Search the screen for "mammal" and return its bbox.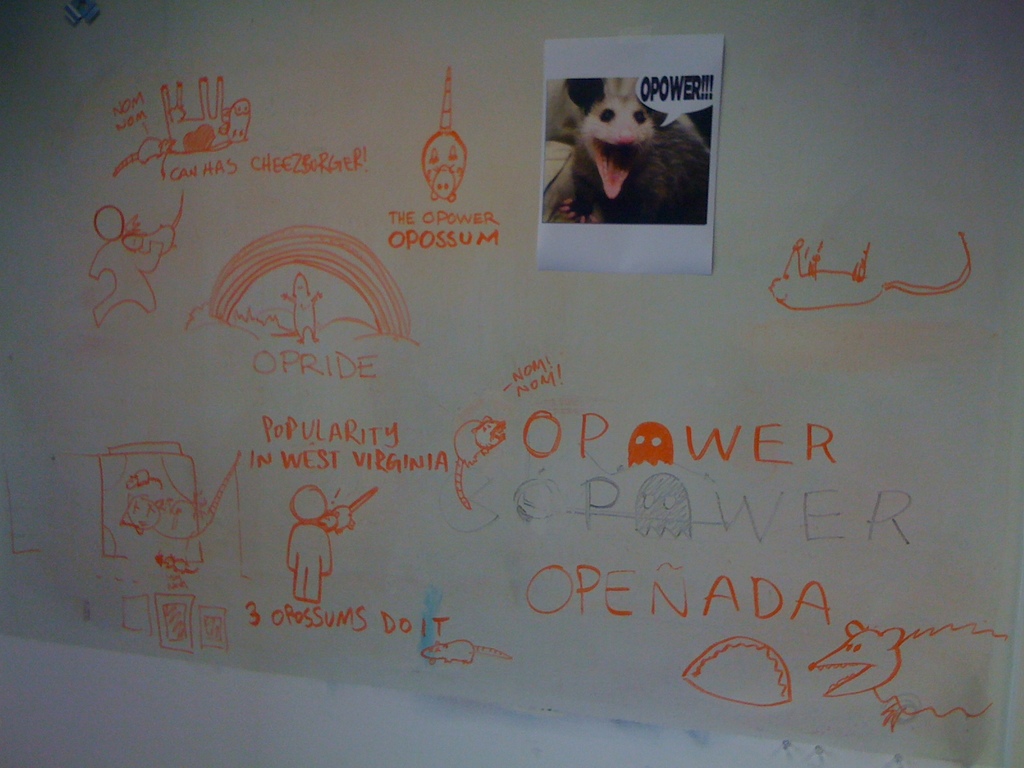
Found: x1=458 y1=415 x2=508 y2=506.
